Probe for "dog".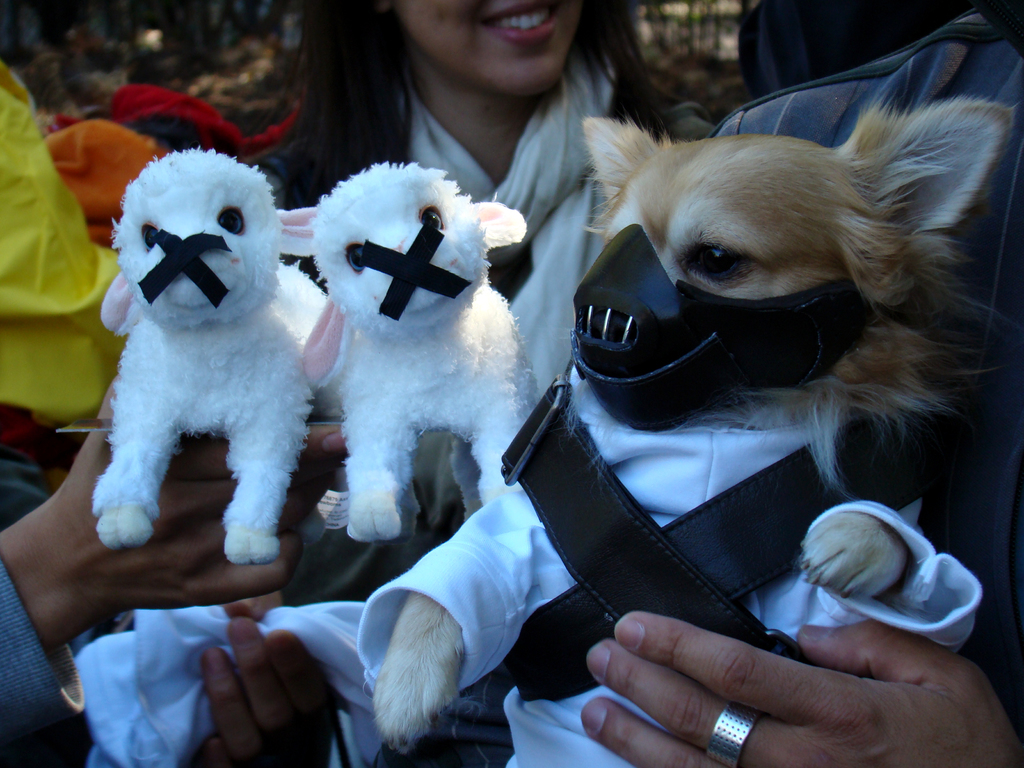
Probe result: 309/161/546/543.
